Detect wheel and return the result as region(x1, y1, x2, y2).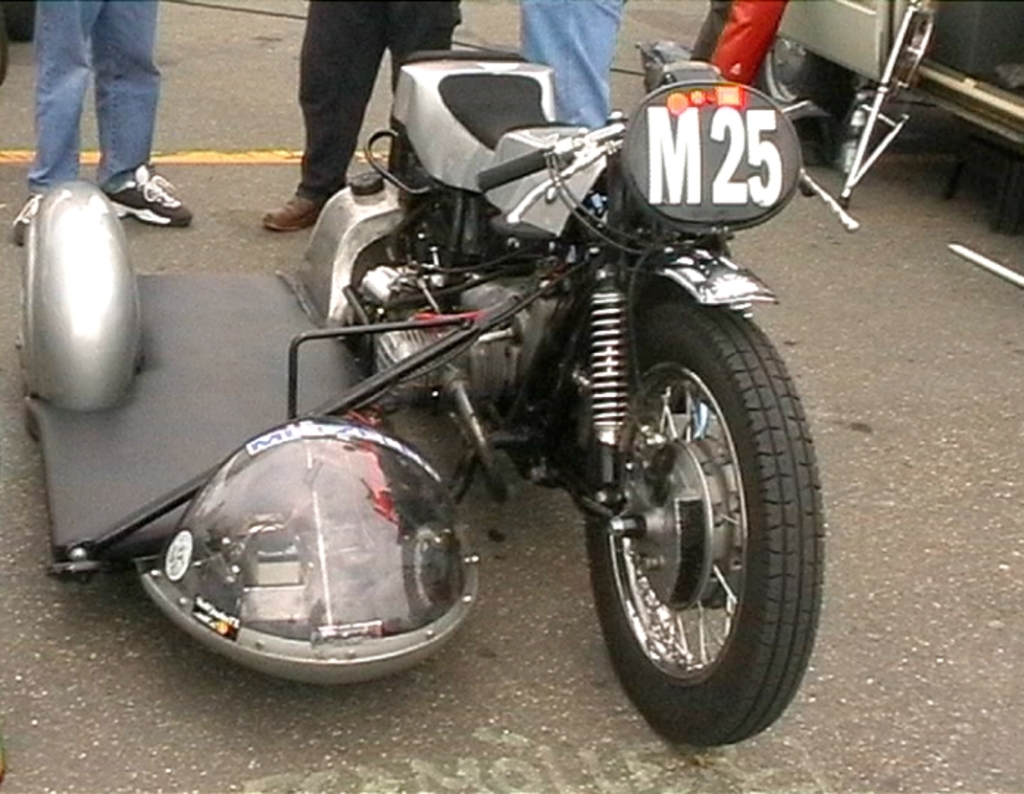
region(580, 291, 821, 735).
